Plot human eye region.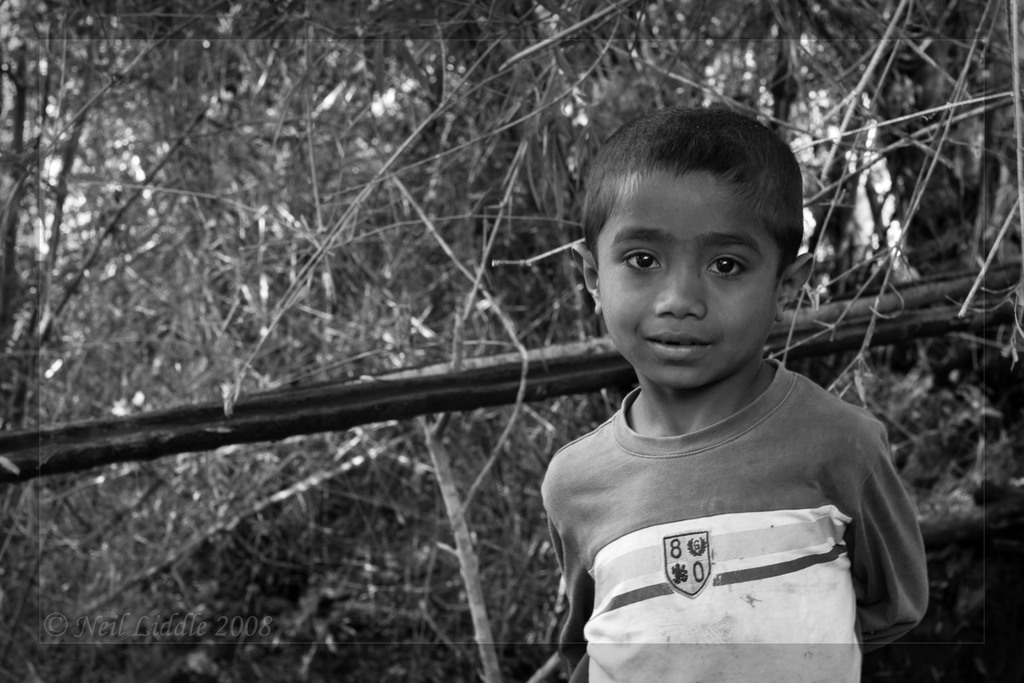
Plotted at box(701, 249, 751, 282).
